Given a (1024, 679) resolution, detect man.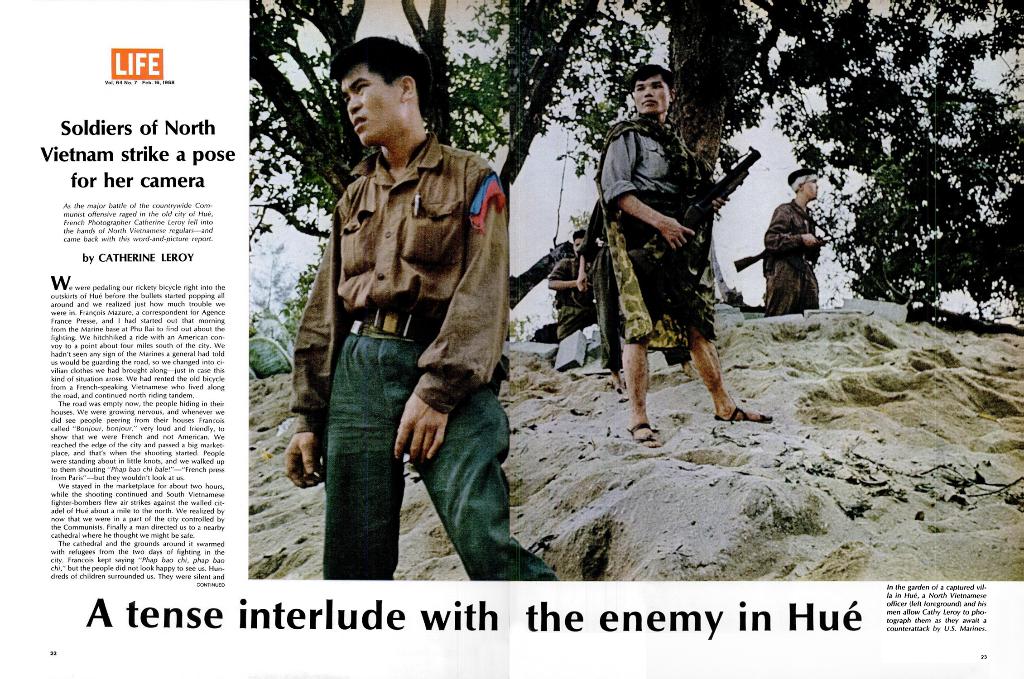
<region>594, 47, 787, 458</region>.
